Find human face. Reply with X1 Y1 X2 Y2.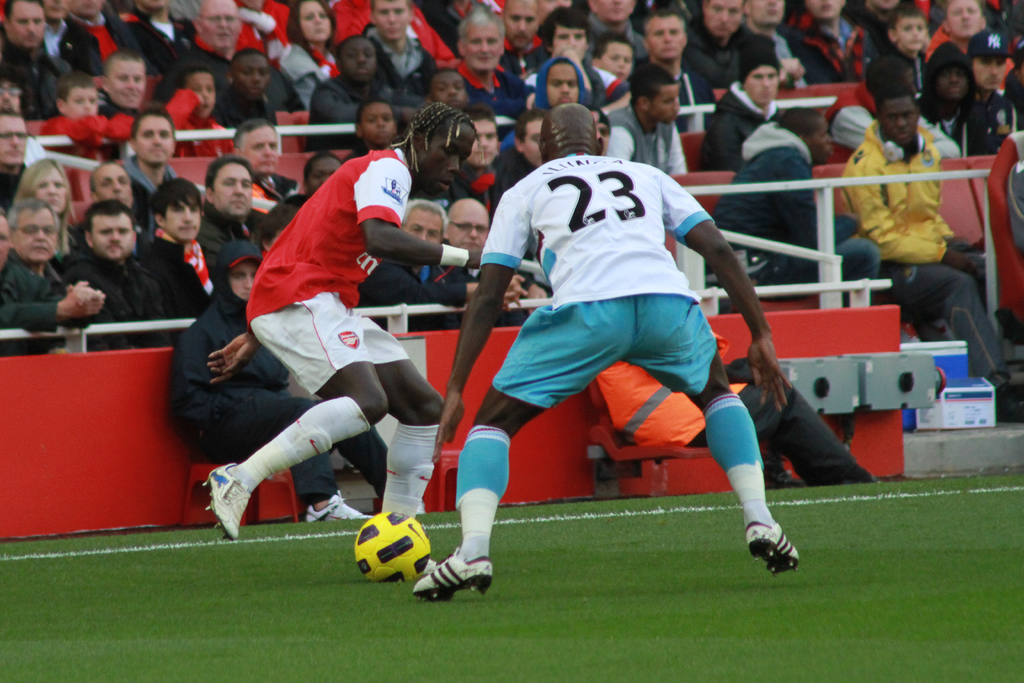
644 15 685 60.
